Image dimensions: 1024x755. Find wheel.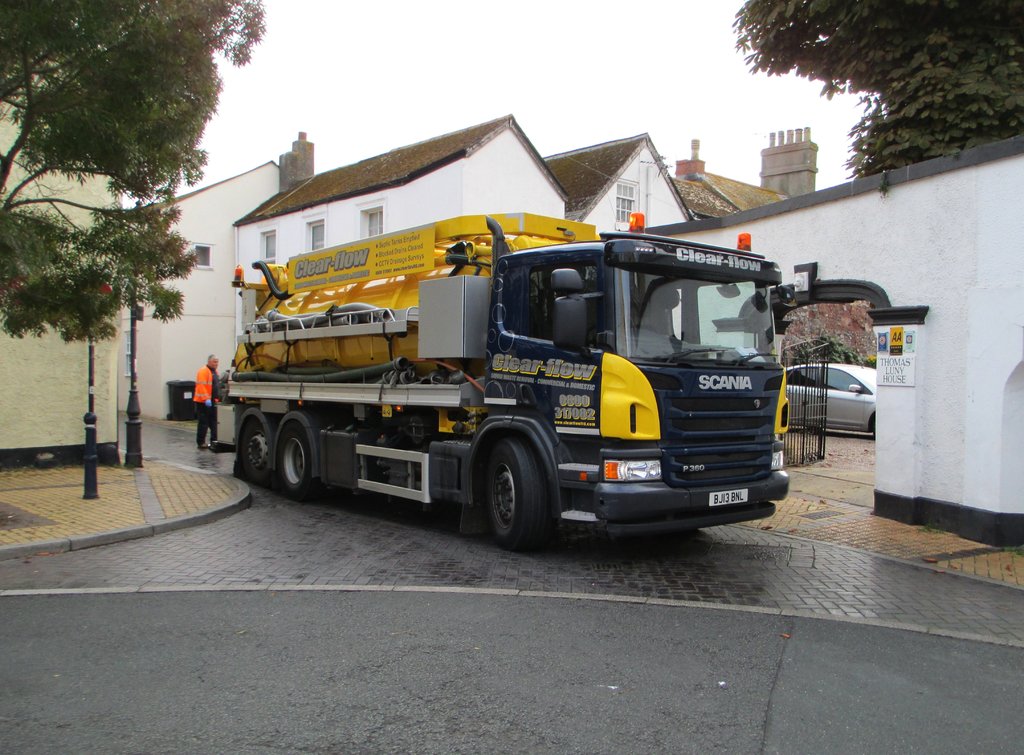
[left=460, top=437, right=545, bottom=536].
